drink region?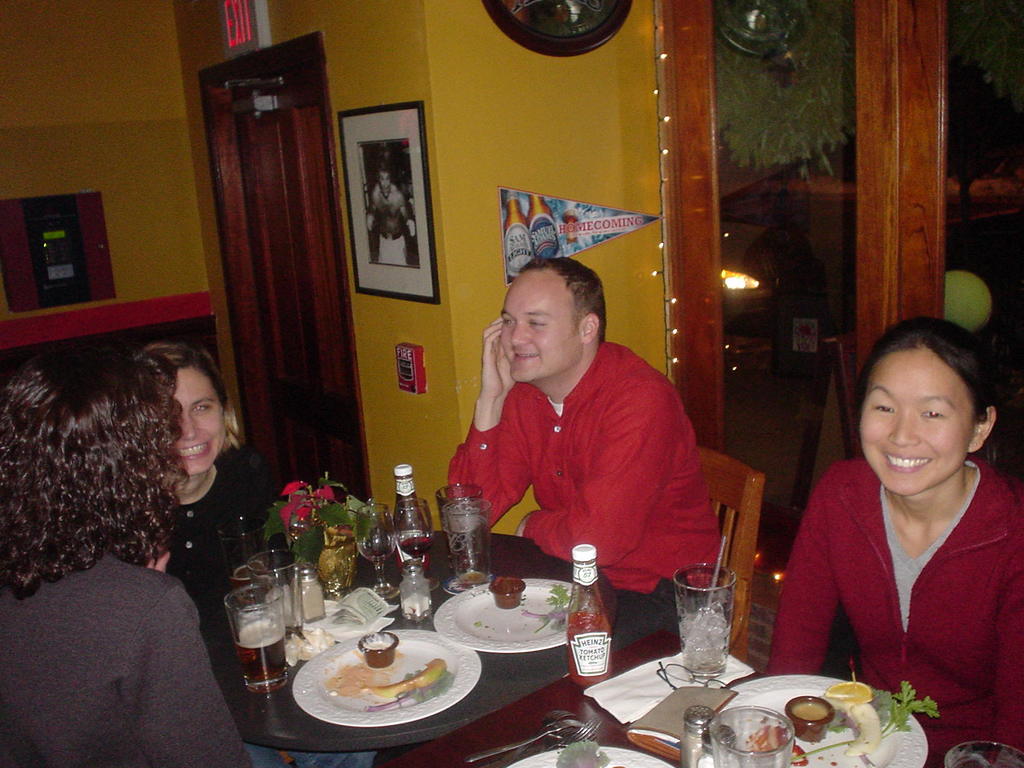
bbox=(563, 209, 582, 243)
